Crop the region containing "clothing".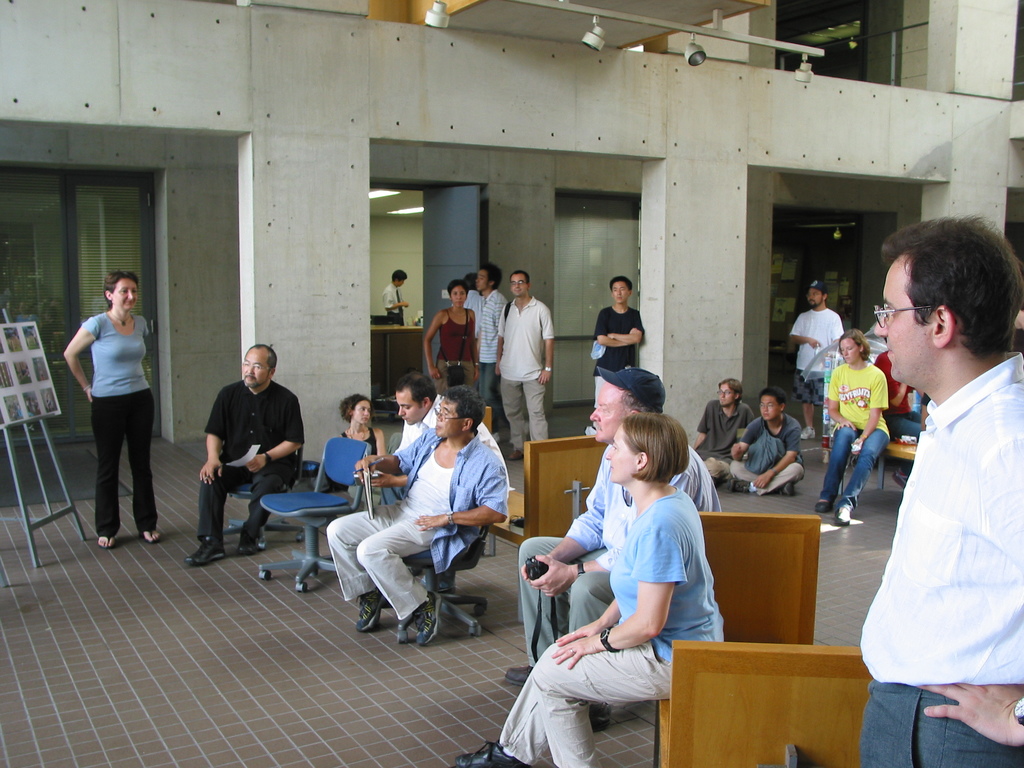
Crop region: 785:303:842:406.
